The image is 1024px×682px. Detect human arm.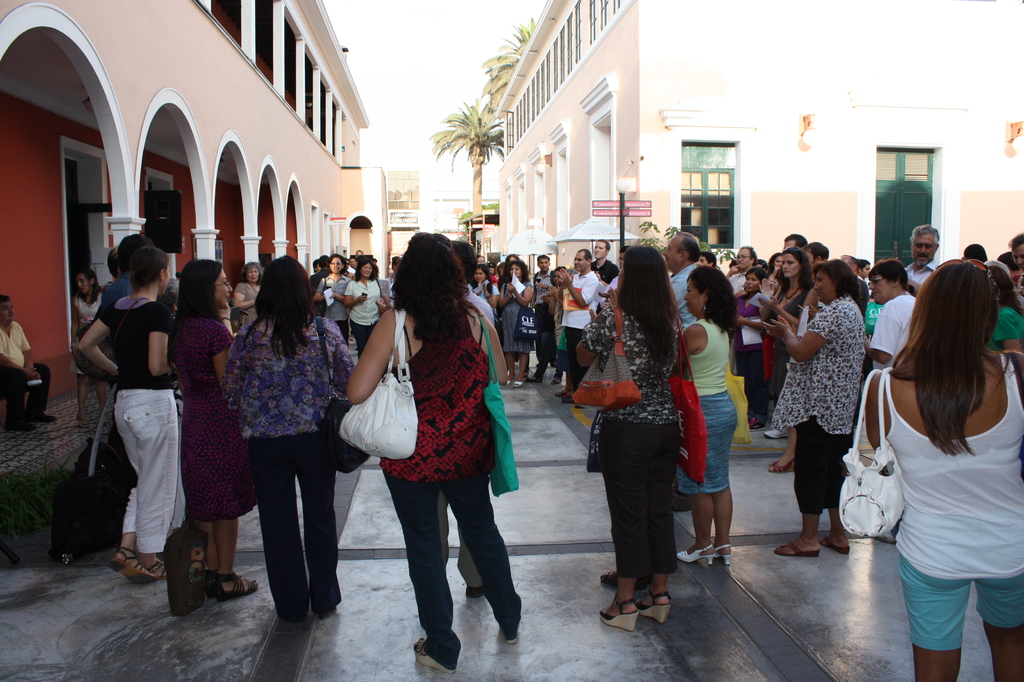
Detection: 767,318,838,358.
